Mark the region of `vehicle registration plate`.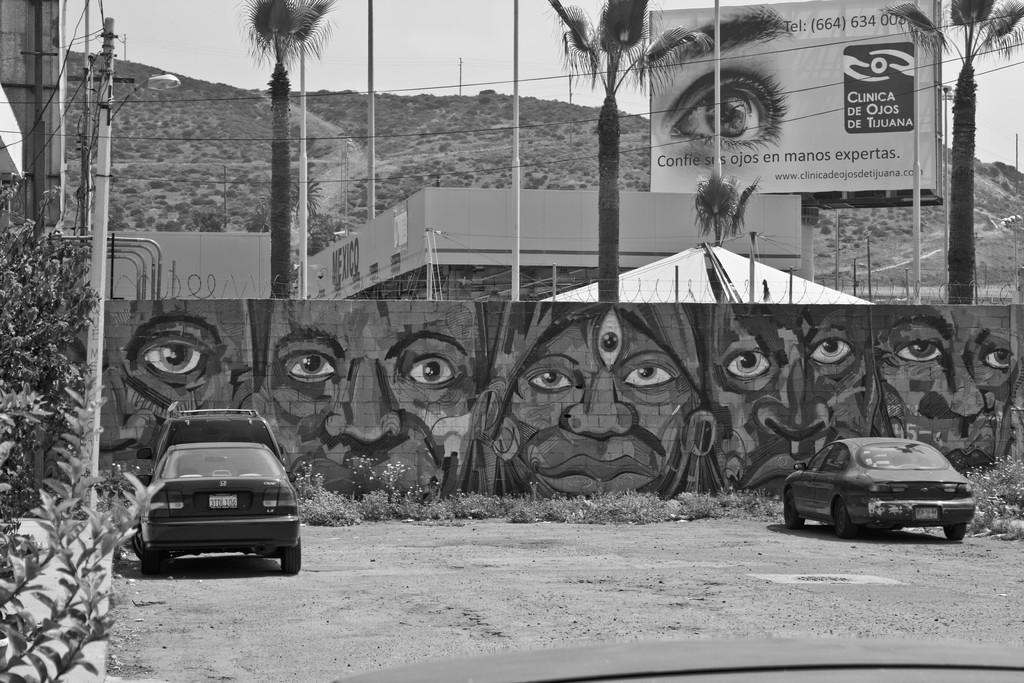
Region: x1=209 y1=495 x2=237 y2=509.
